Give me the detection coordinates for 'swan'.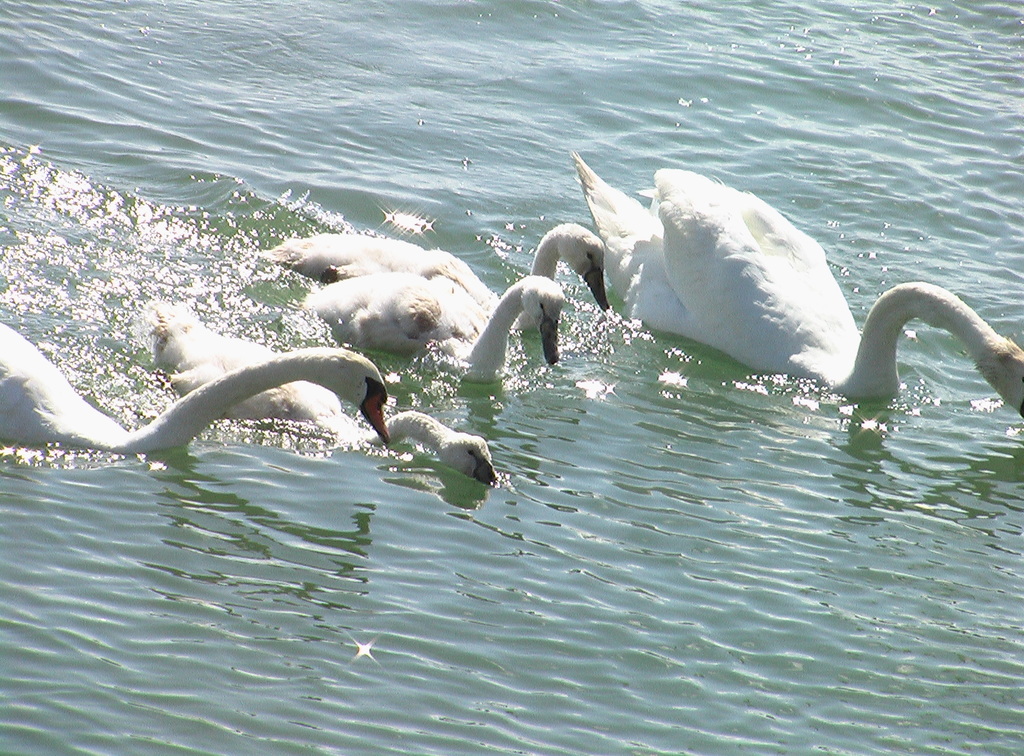
(0, 318, 392, 462).
